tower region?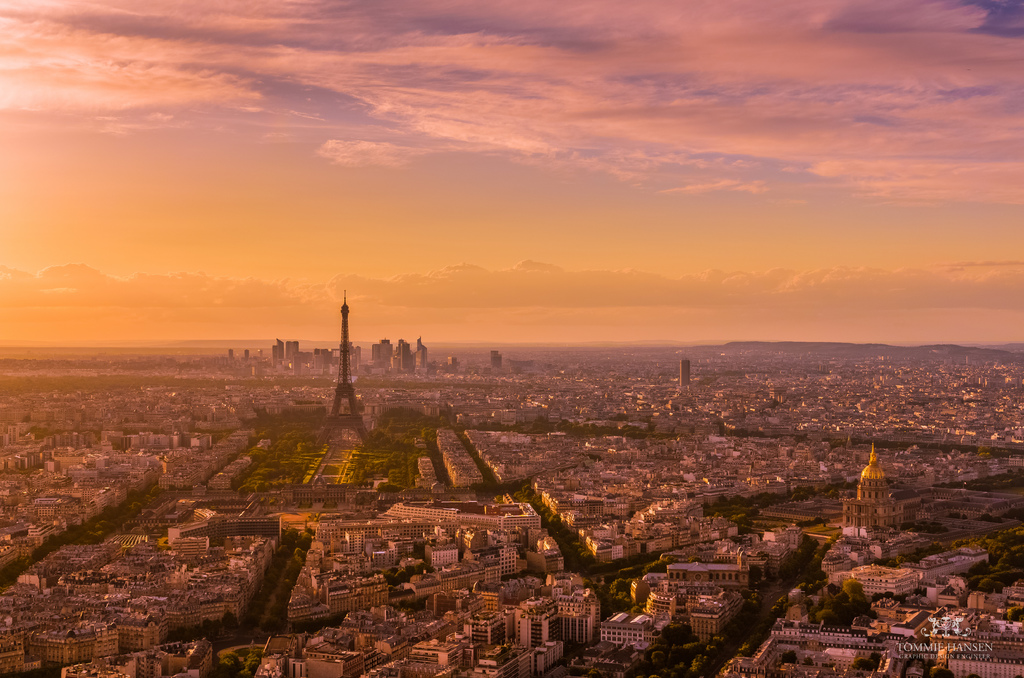
<region>274, 335, 285, 363</region>
